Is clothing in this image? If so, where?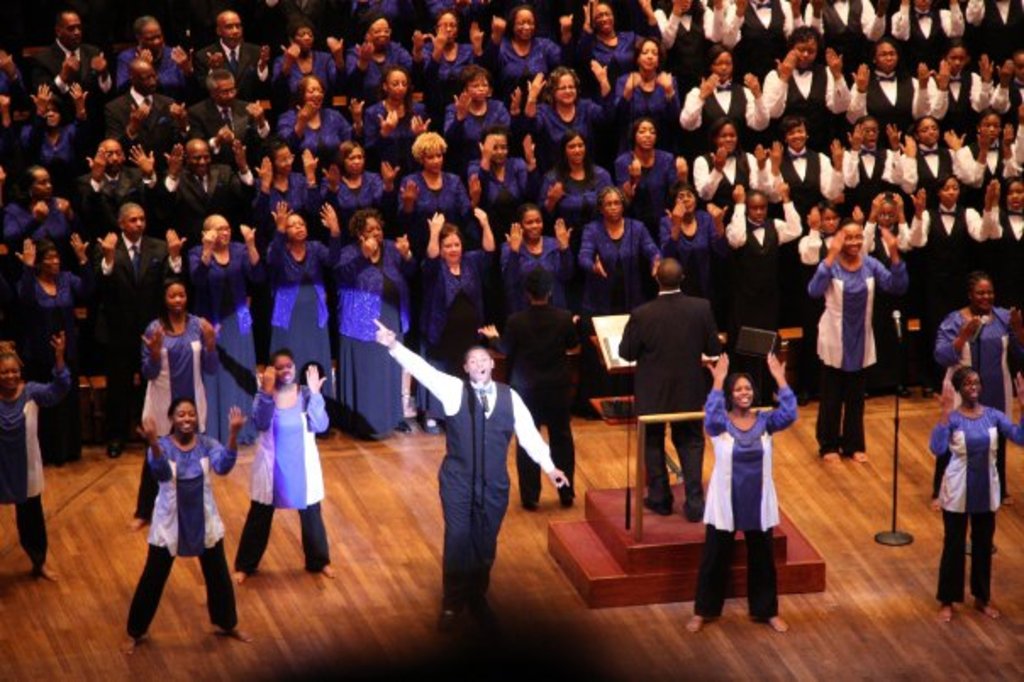
Yes, at box=[71, 163, 144, 238].
